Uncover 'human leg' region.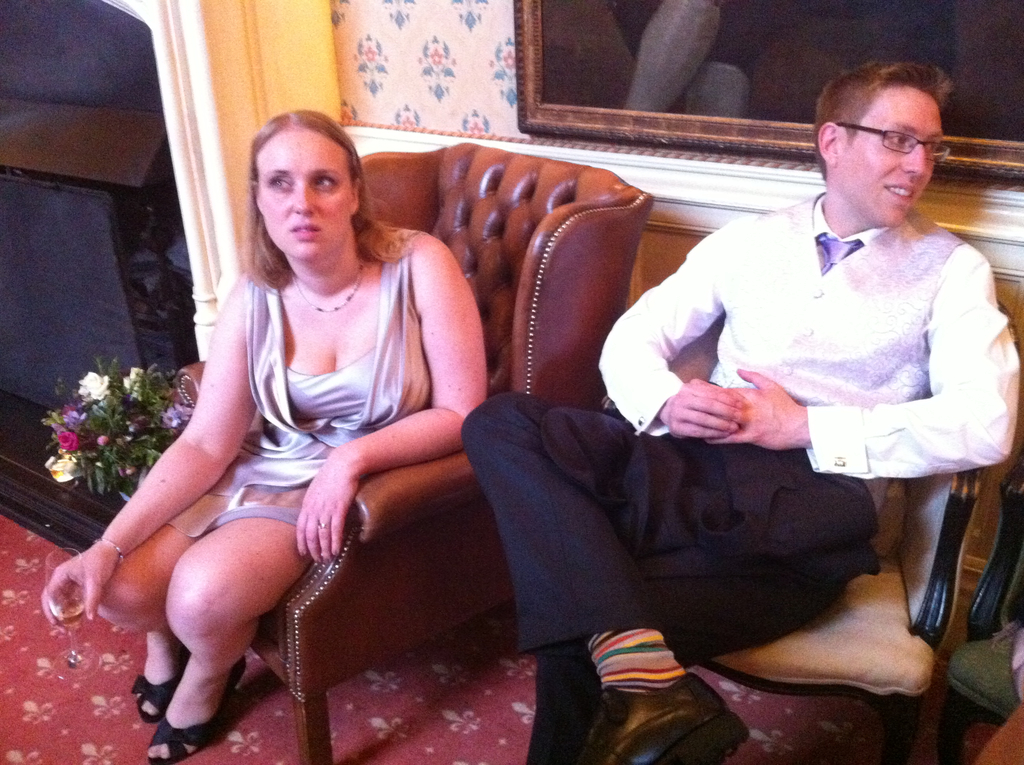
Uncovered: [x1=92, y1=409, x2=287, y2=725].
